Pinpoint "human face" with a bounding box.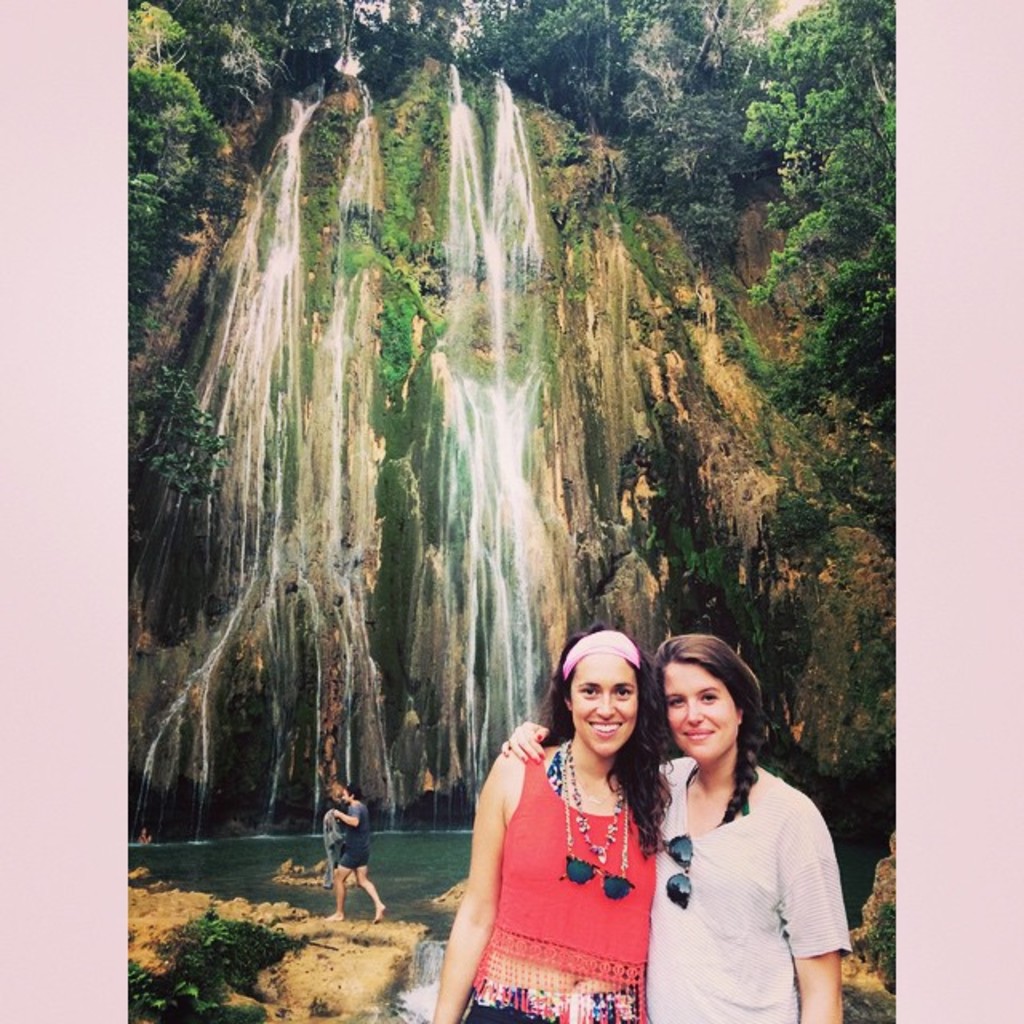
detection(662, 658, 739, 763).
